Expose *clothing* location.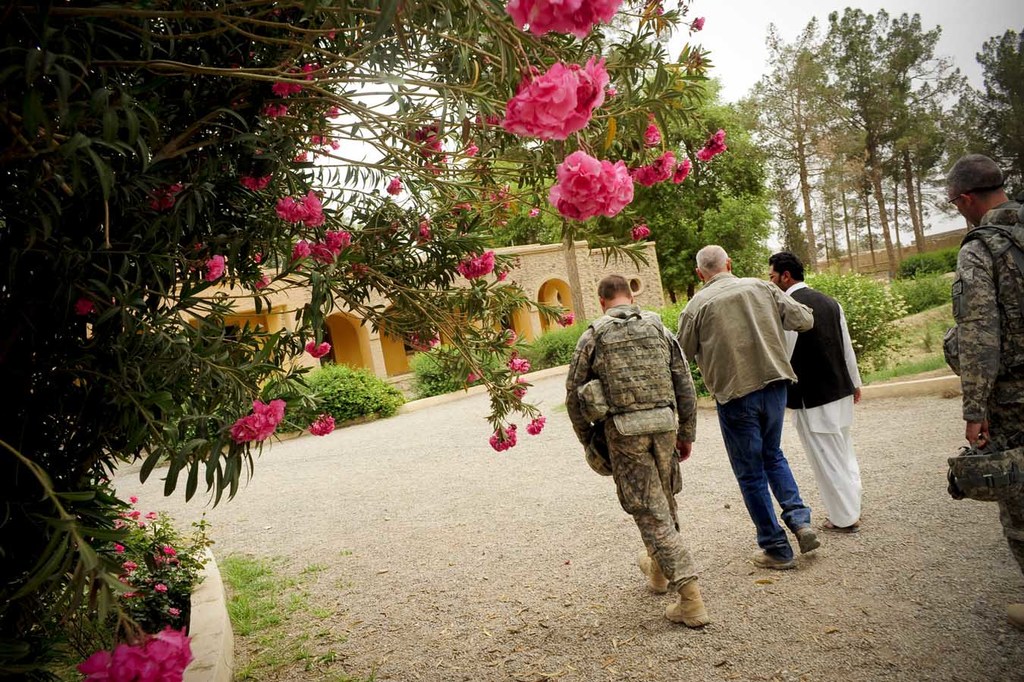
Exposed at x1=566 y1=261 x2=719 y2=609.
